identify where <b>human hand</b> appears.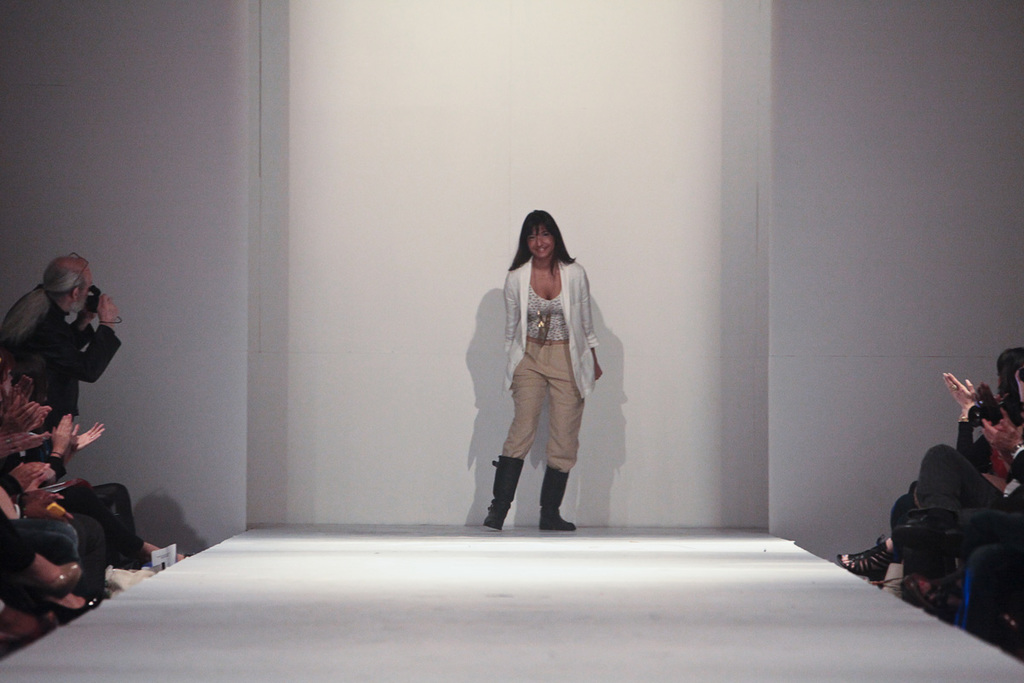
Appears at [left=52, top=414, right=73, bottom=452].
